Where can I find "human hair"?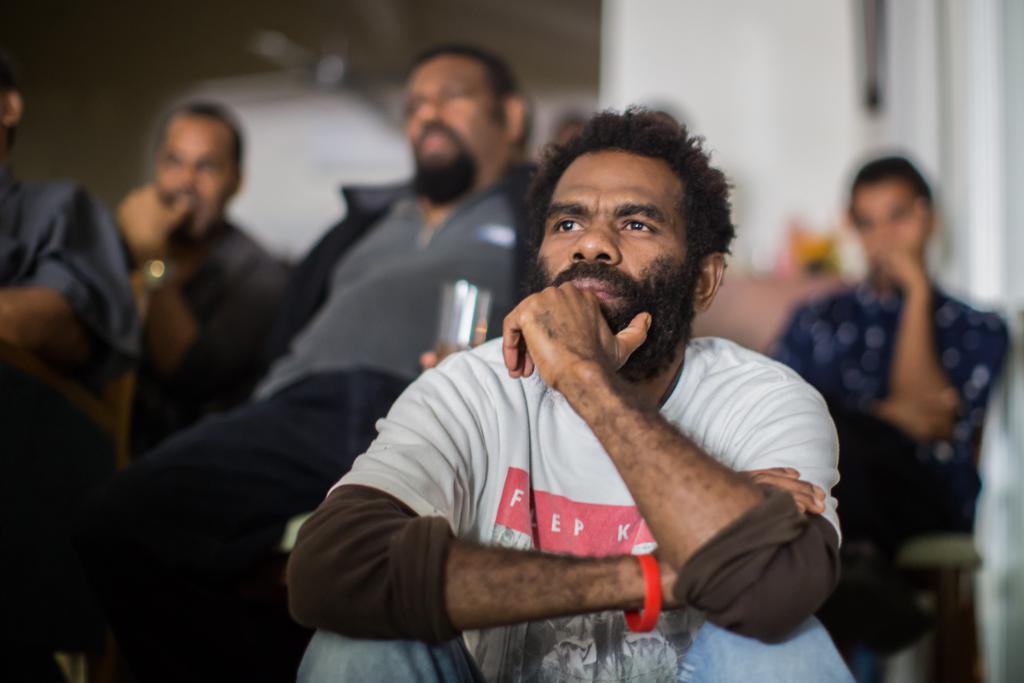
You can find it at pyautogui.locateOnScreen(155, 103, 245, 176).
